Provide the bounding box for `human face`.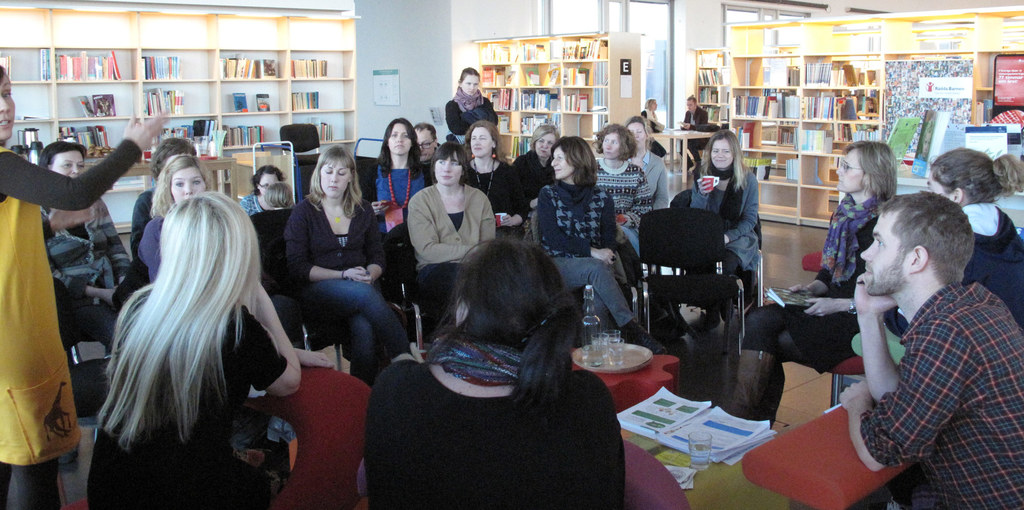
region(712, 139, 731, 169).
